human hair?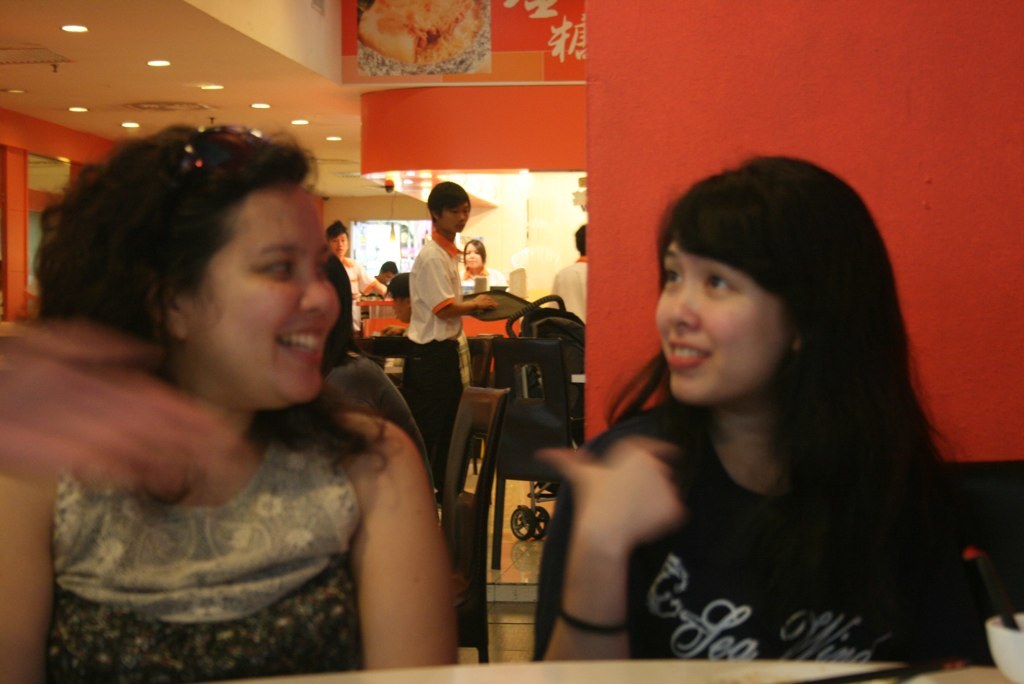
rect(426, 181, 472, 222)
